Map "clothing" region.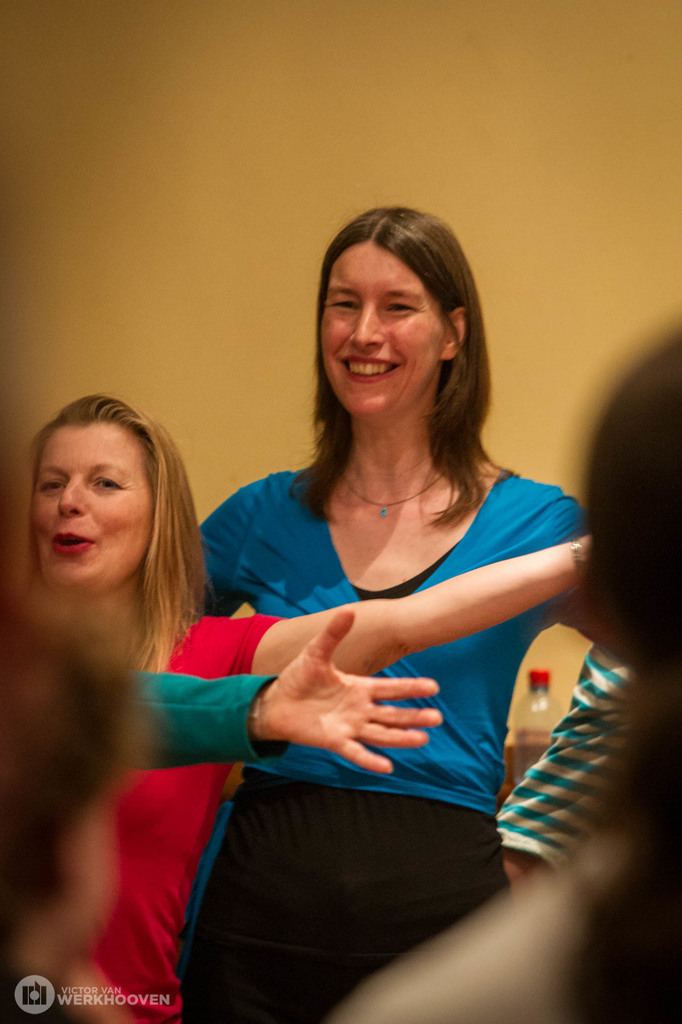
Mapped to 120, 671, 275, 774.
